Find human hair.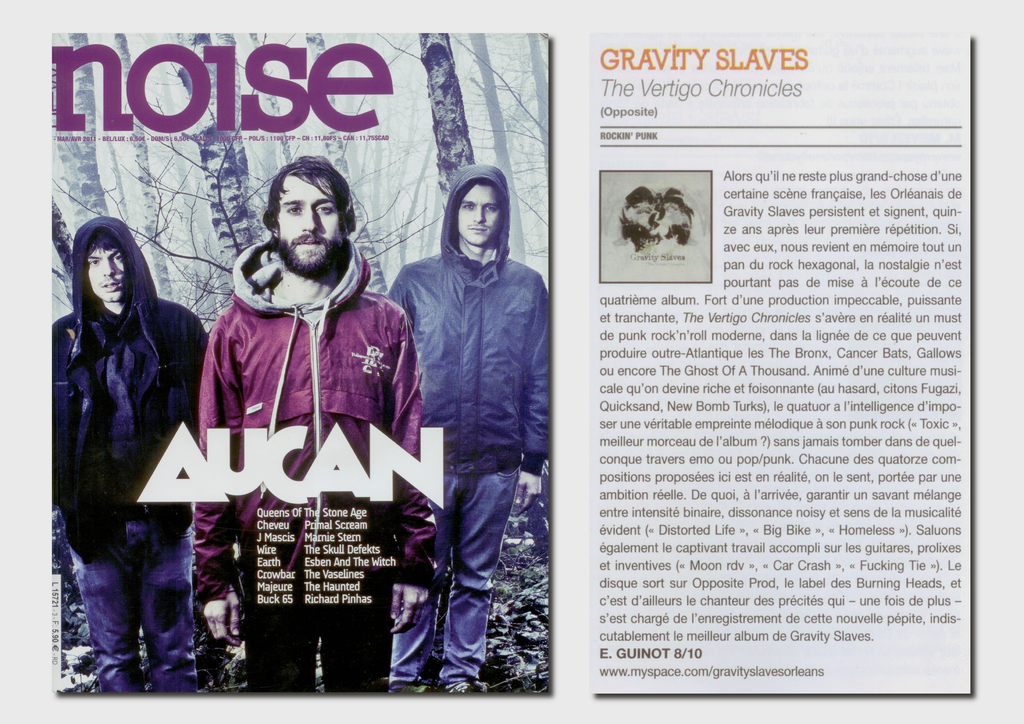
[446,176,504,241].
